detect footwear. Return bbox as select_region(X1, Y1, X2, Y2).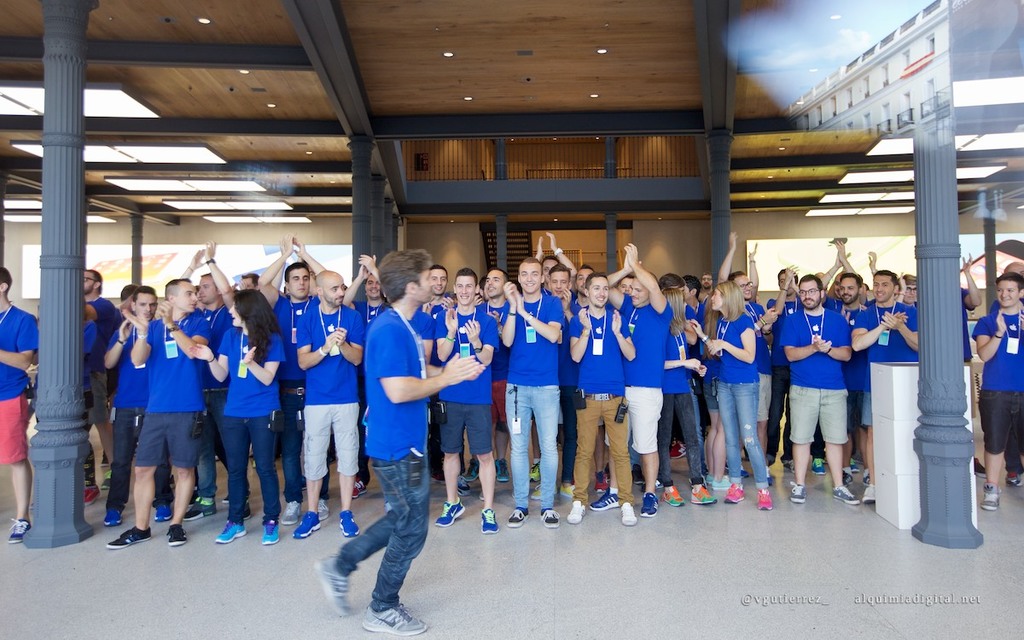
select_region(364, 602, 430, 634).
